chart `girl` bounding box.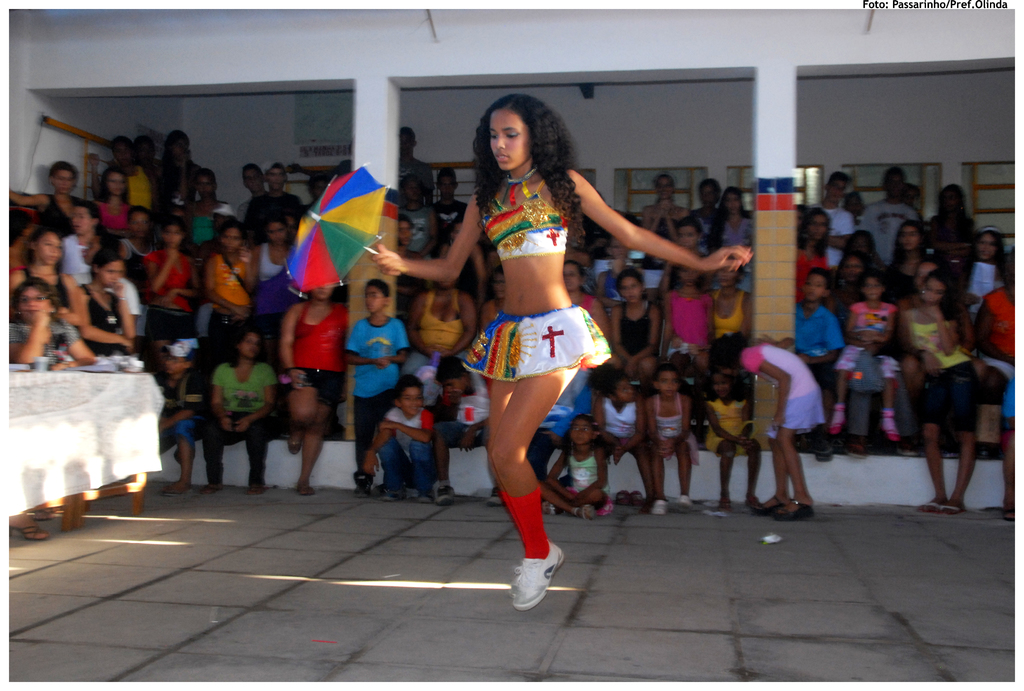
Charted: x1=392 y1=214 x2=422 y2=327.
